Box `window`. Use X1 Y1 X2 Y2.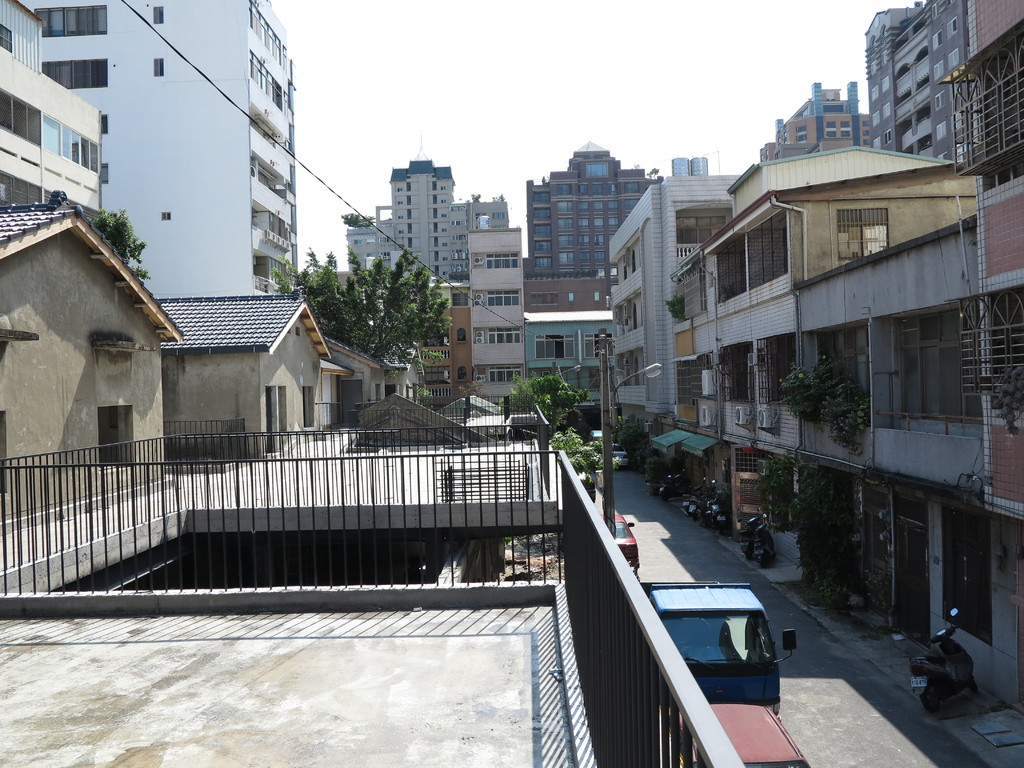
161 213 171 221.
